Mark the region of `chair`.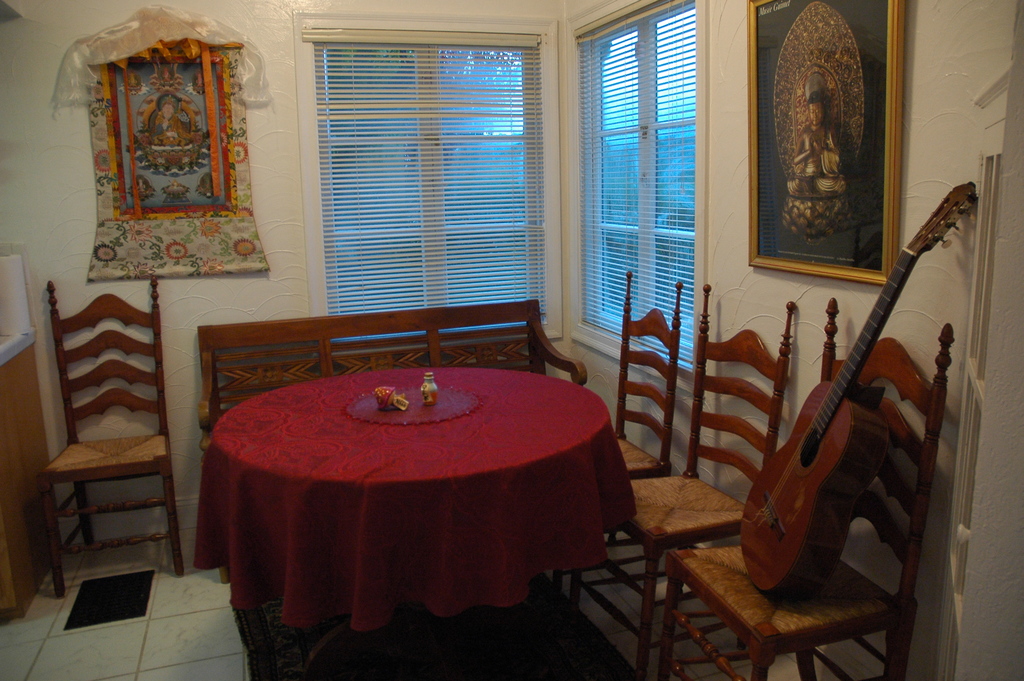
Region: x1=624 y1=284 x2=790 y2=671.
